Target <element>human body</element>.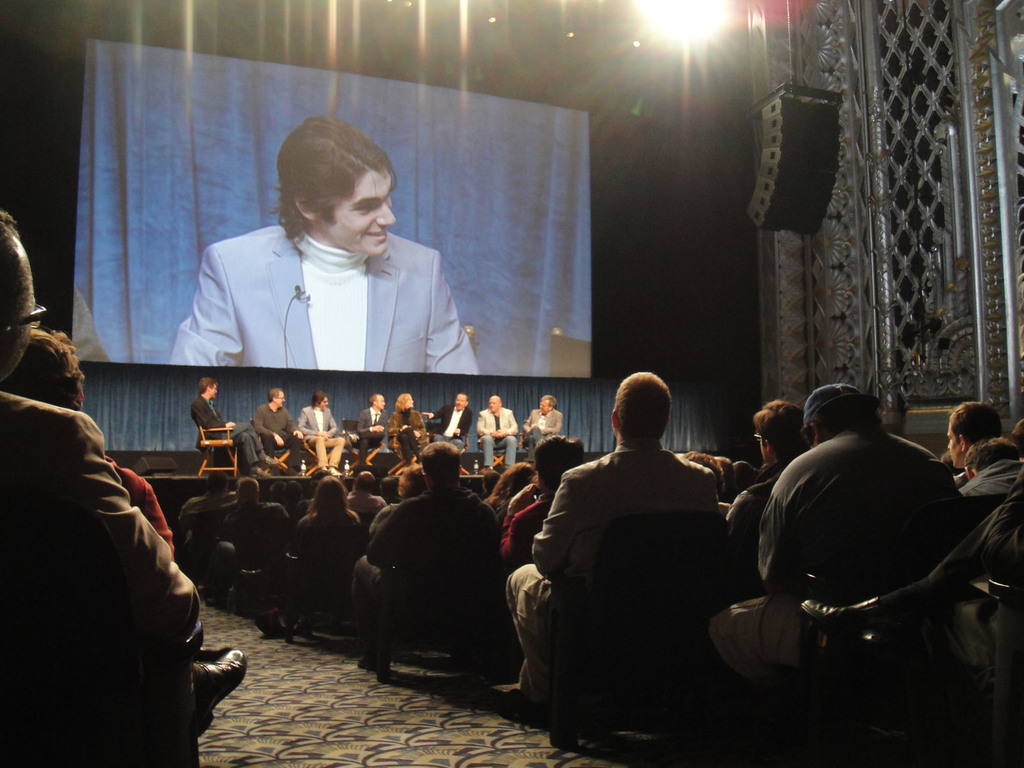
Target region: region(0, 214, 243, 767).
